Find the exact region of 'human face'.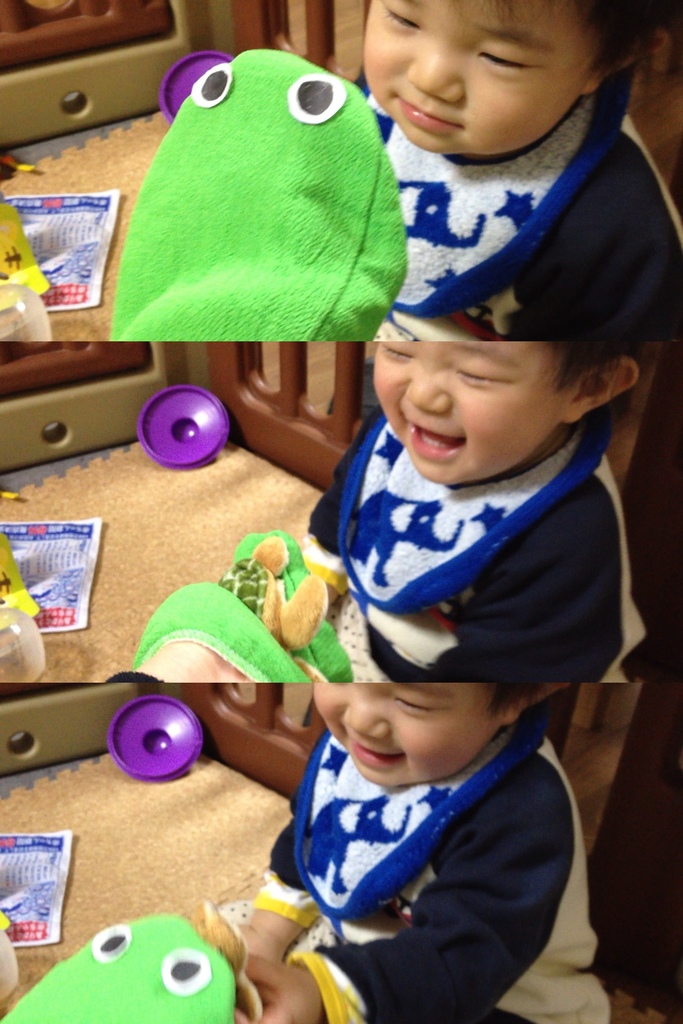
Exact region: {"left": 363, "top": 0, "right": 610, "bottom": 159}.
